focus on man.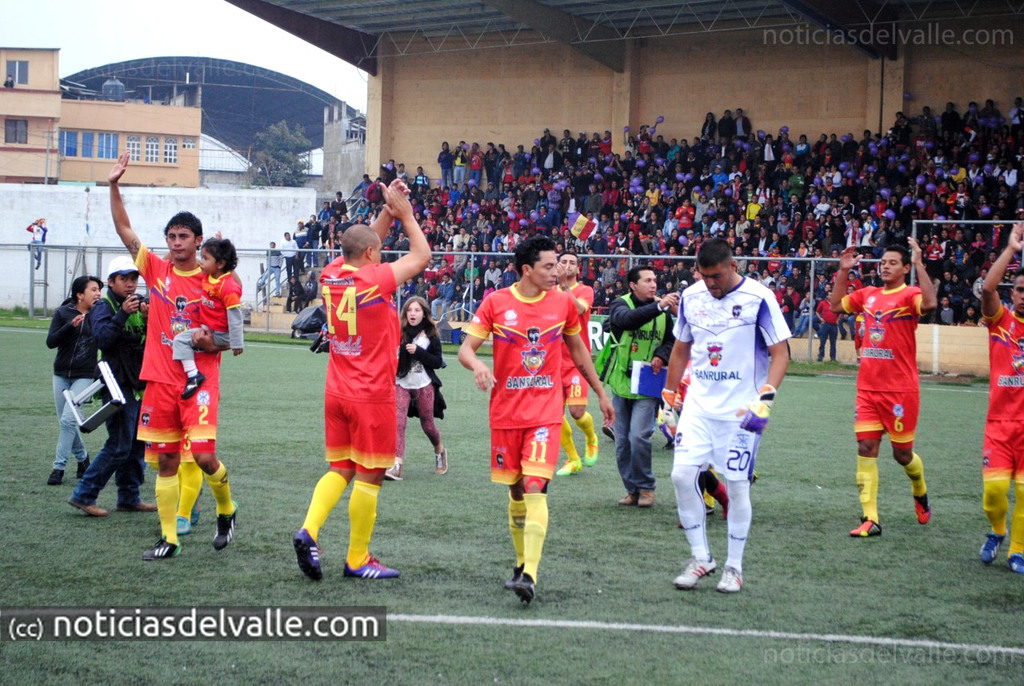
Focused at left=555, top=253, right=599, bottom=477.
